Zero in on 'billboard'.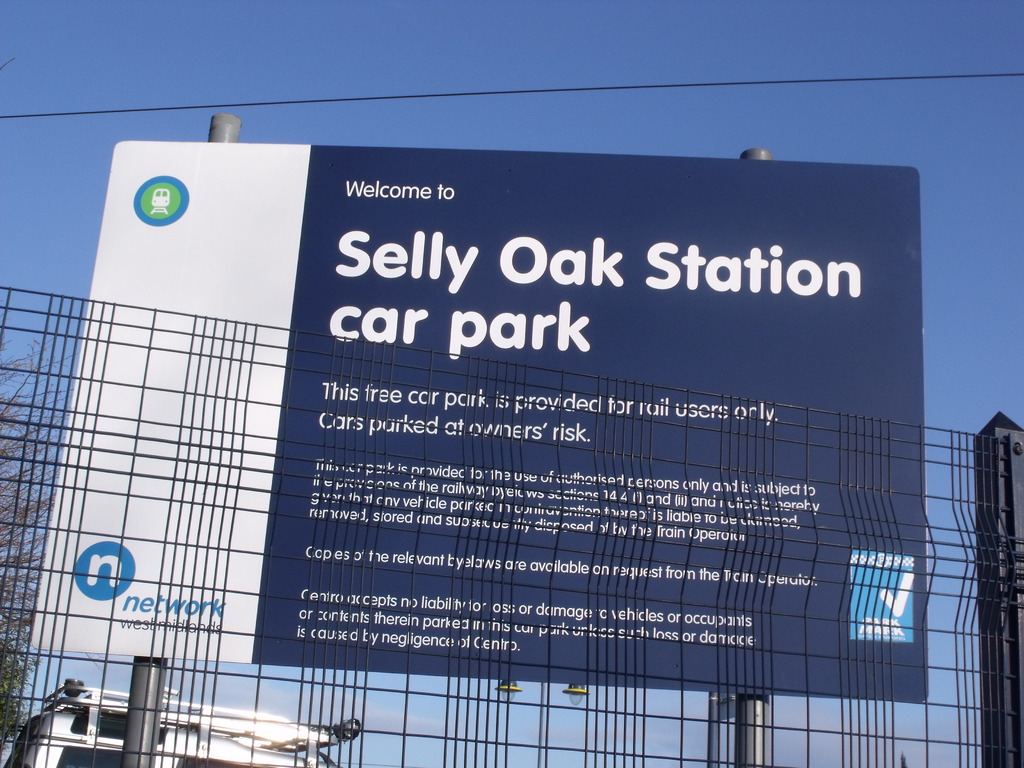
Zeroed in: left=29, top=144, right=927, bottom=695.
